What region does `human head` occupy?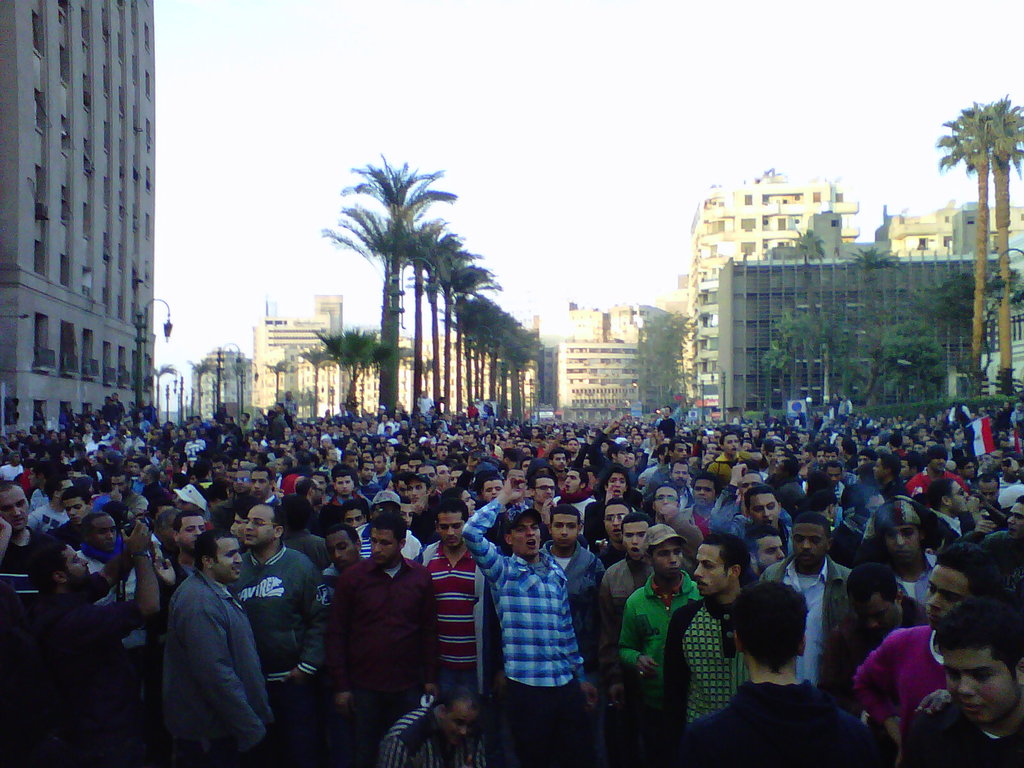
crop(170, 511, 208, 549).
